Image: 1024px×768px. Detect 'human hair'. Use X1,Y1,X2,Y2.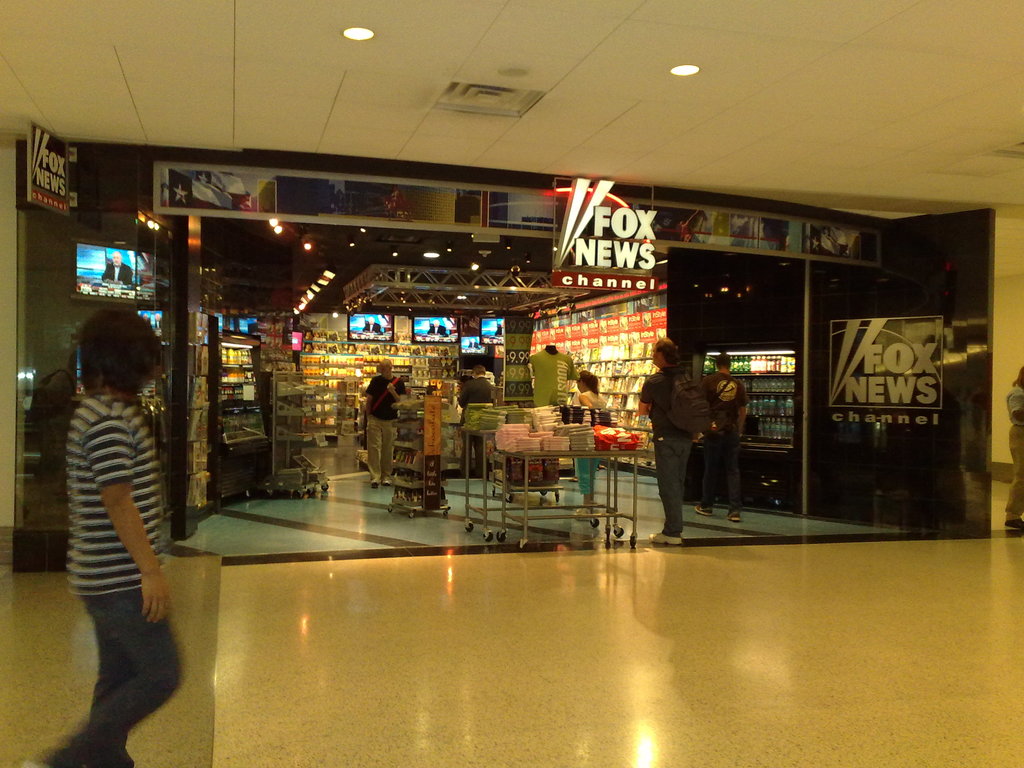
653,339,681,367.
